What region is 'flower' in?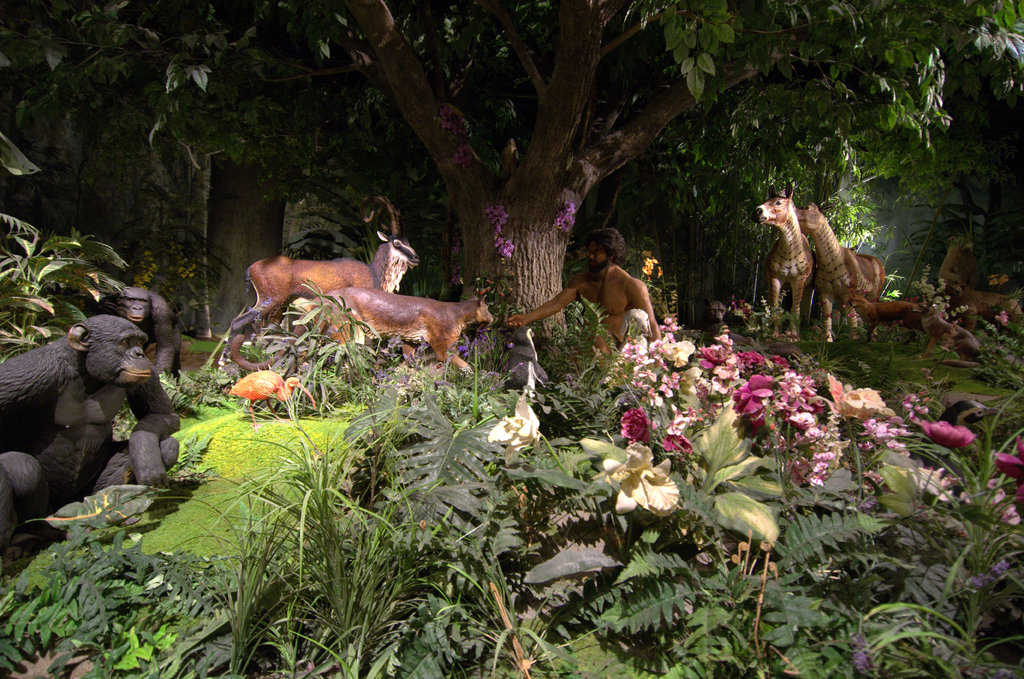
left=996, top=309, right=1012, bottom=327.
